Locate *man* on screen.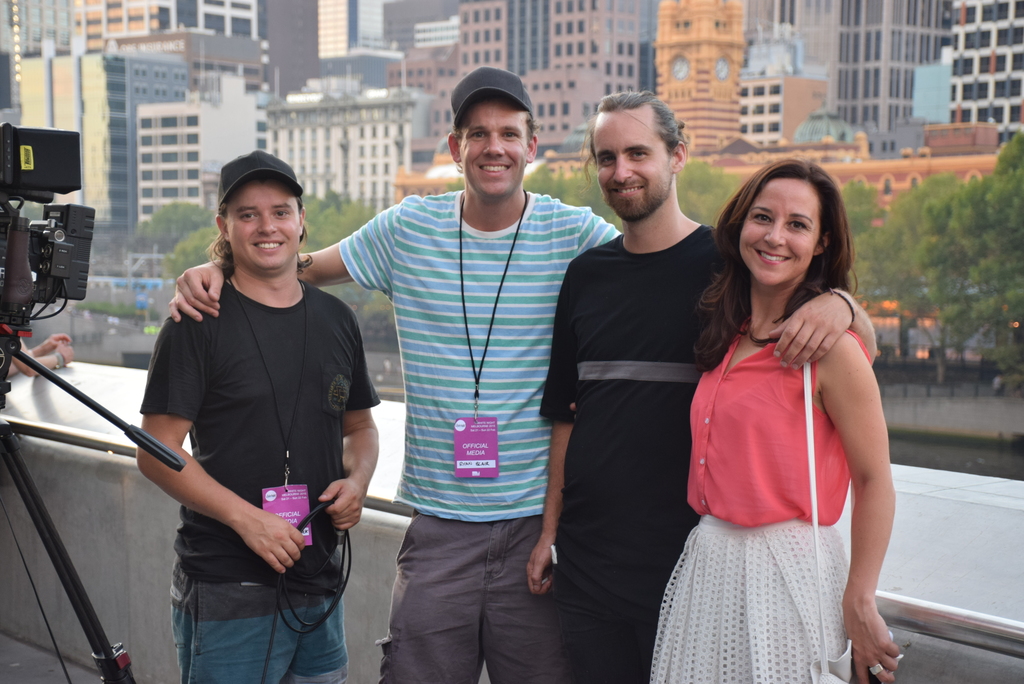
On screen at detection(258, 101, 562, 674).
